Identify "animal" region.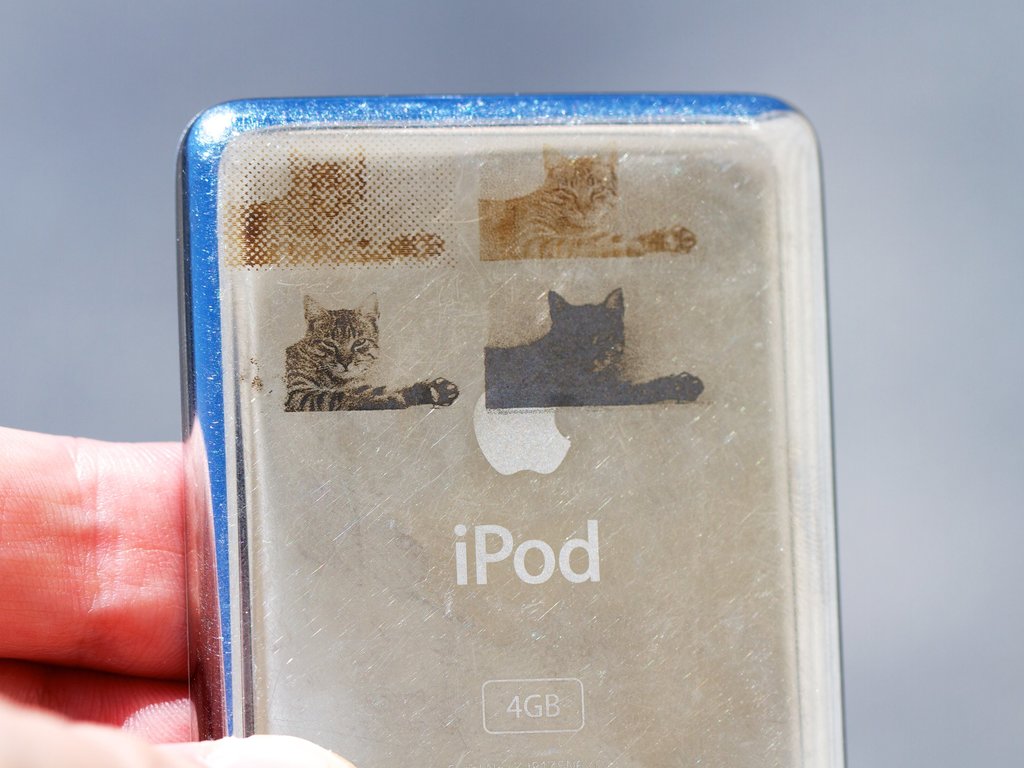
Region: bbox=(481, 145, 696, 265).
